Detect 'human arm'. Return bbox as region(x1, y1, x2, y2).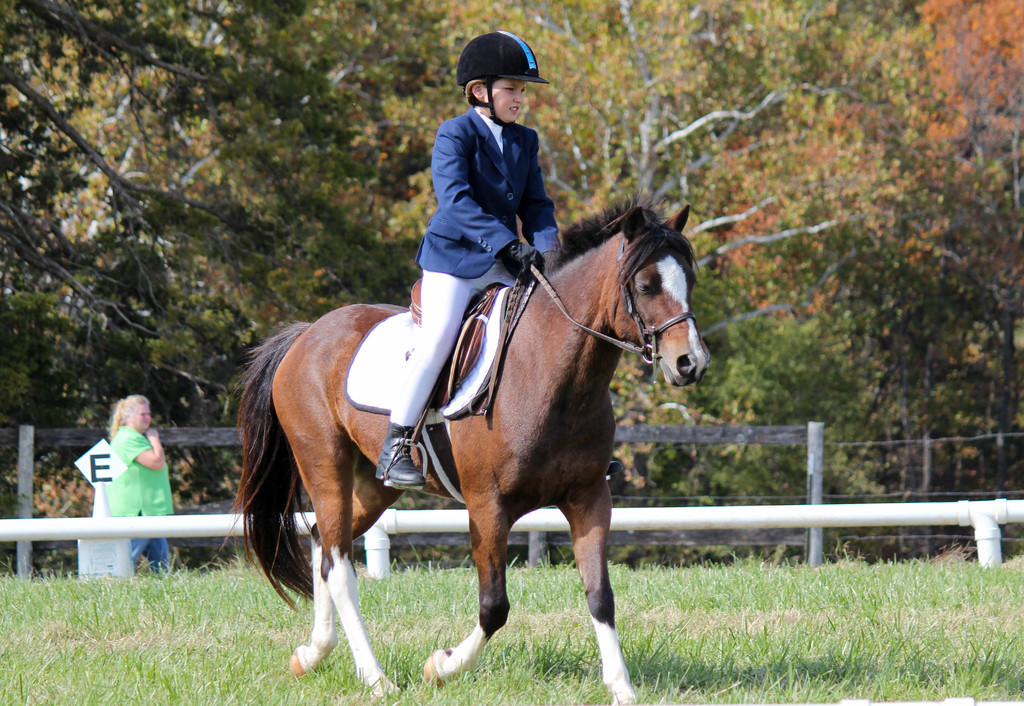
region(514, 172, 561, 268).
